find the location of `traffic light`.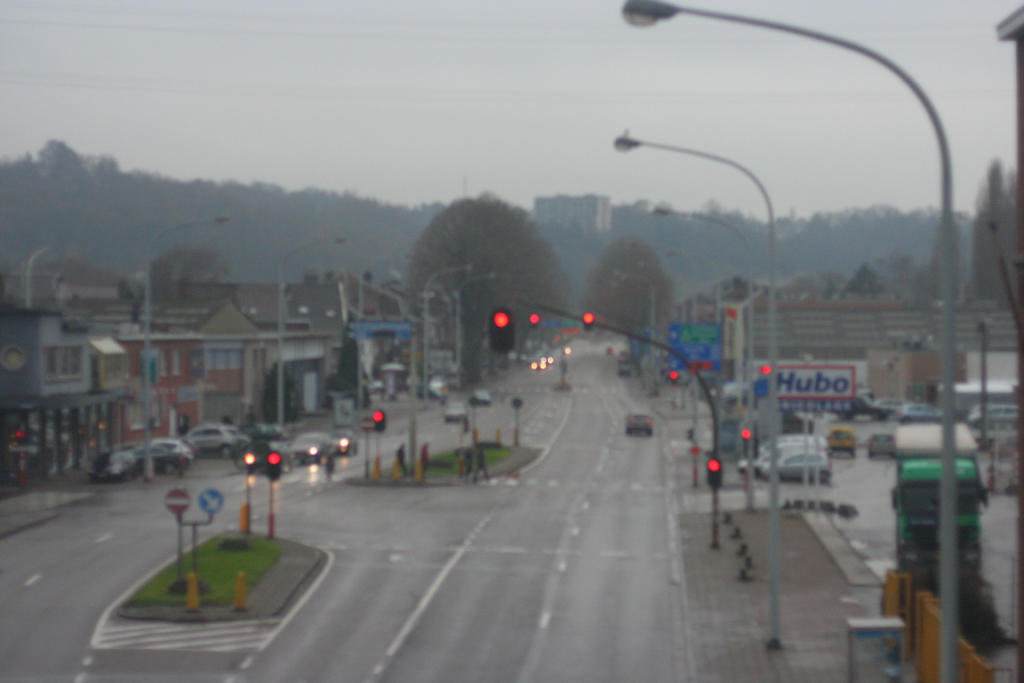
Location: Rect(741, 429, 758, 457).
